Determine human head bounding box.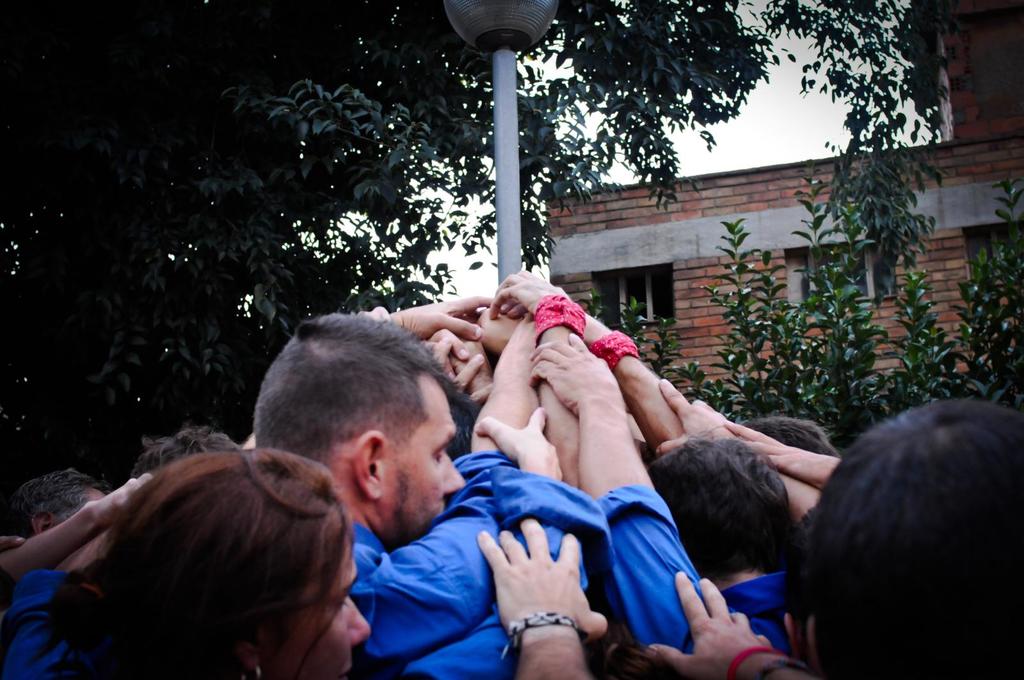
Determined: 648 434 805 581.
